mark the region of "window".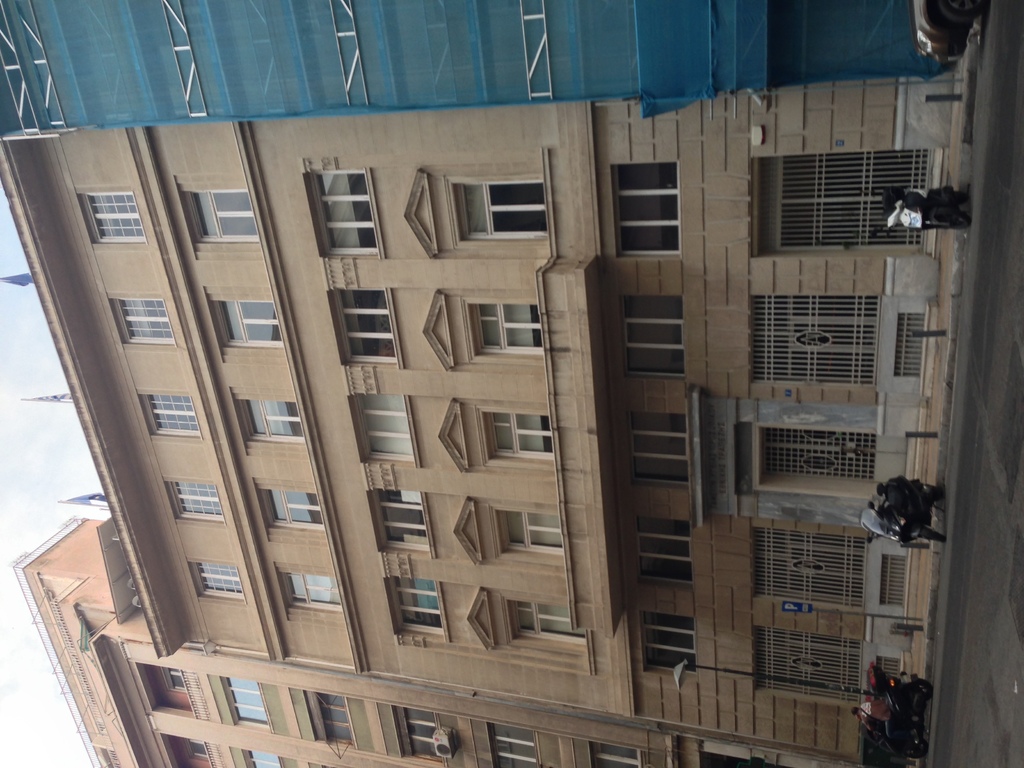
Region: (445,177,550,238).
